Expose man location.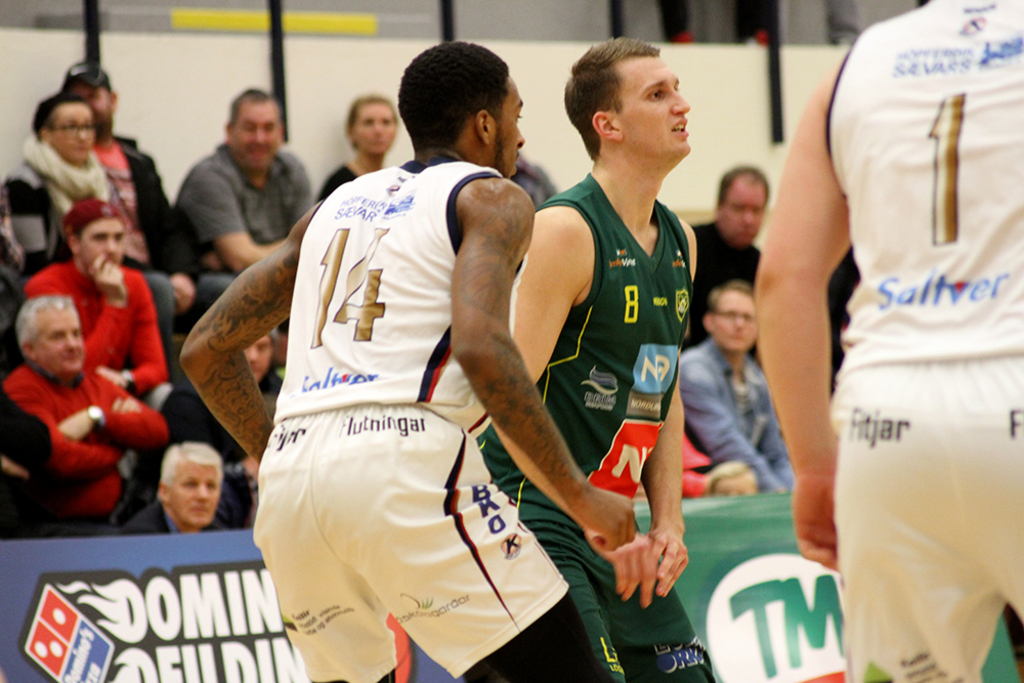
Exposed at box(177, 89, 323, 300).
